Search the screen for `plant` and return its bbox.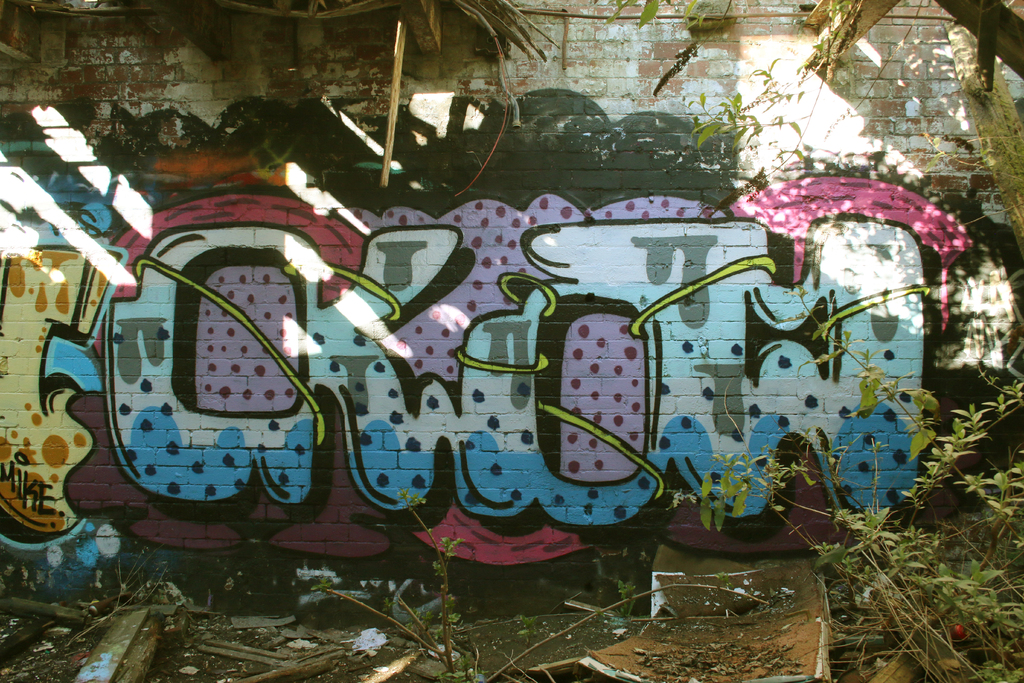
Found: <box>328,484,755,682</box>.
